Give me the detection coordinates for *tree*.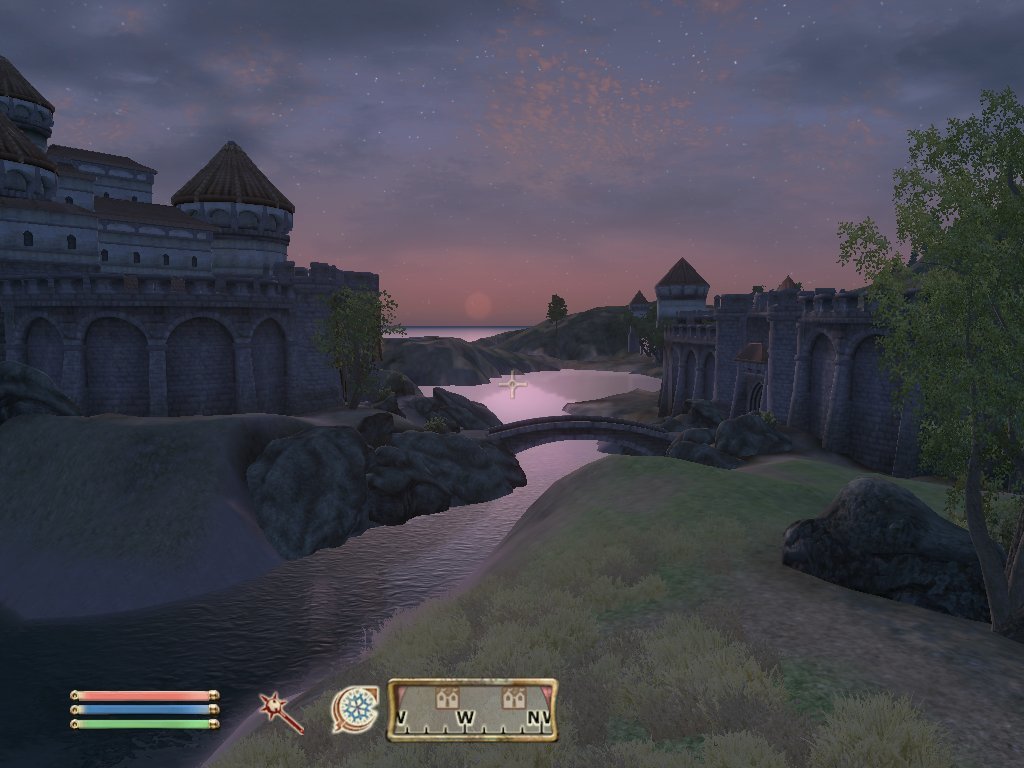
Rect(837, 87, 1023, 629).
